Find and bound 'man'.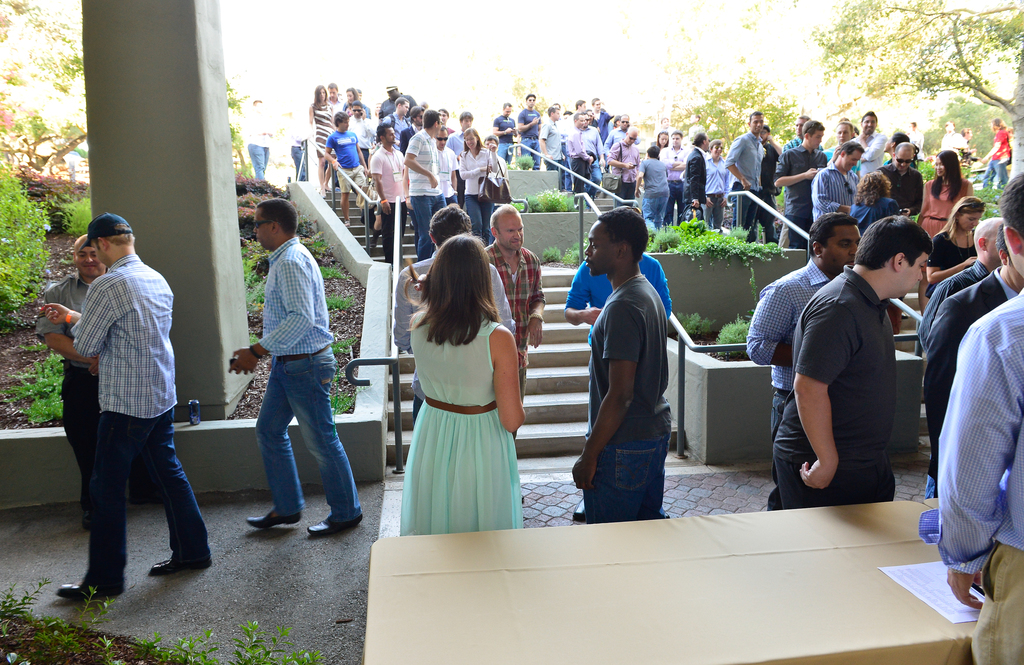
Bound: bbox(920, 219, 1021, 500).
